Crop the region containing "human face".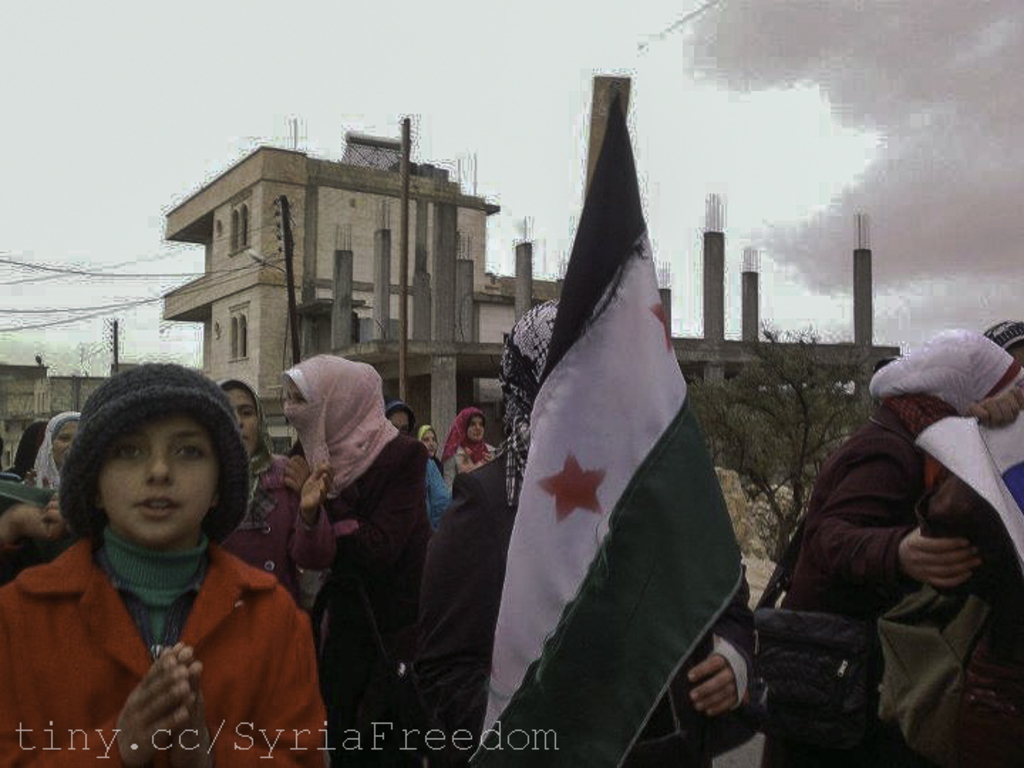
Crop region: bbox=(53, 421, 81, 468).
